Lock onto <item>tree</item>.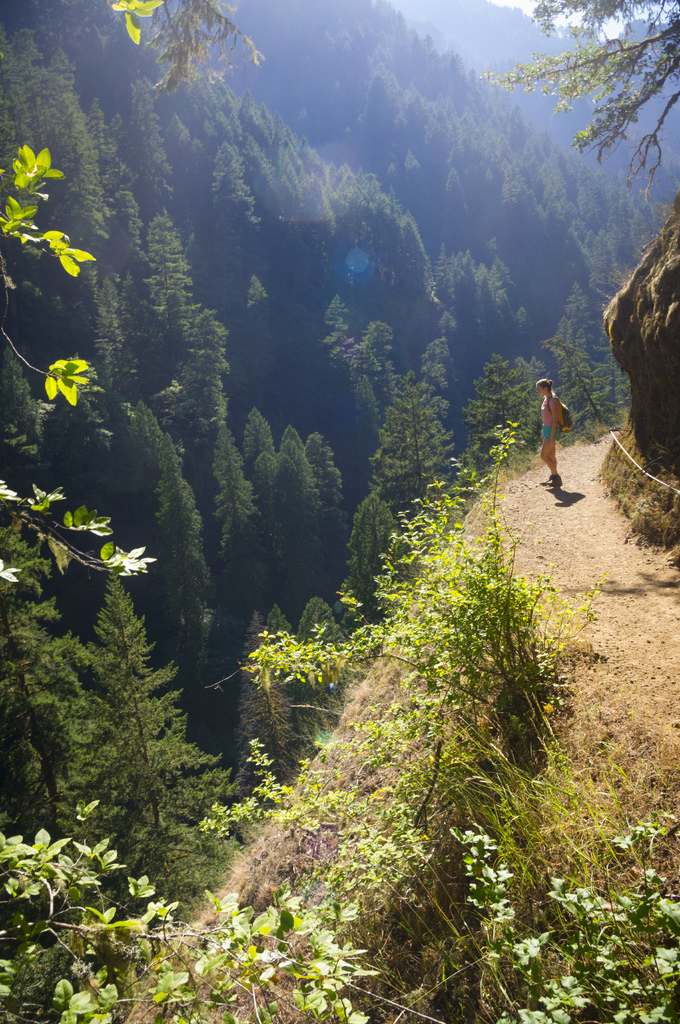
Locked: BBox(126, 203, 196, 395).
